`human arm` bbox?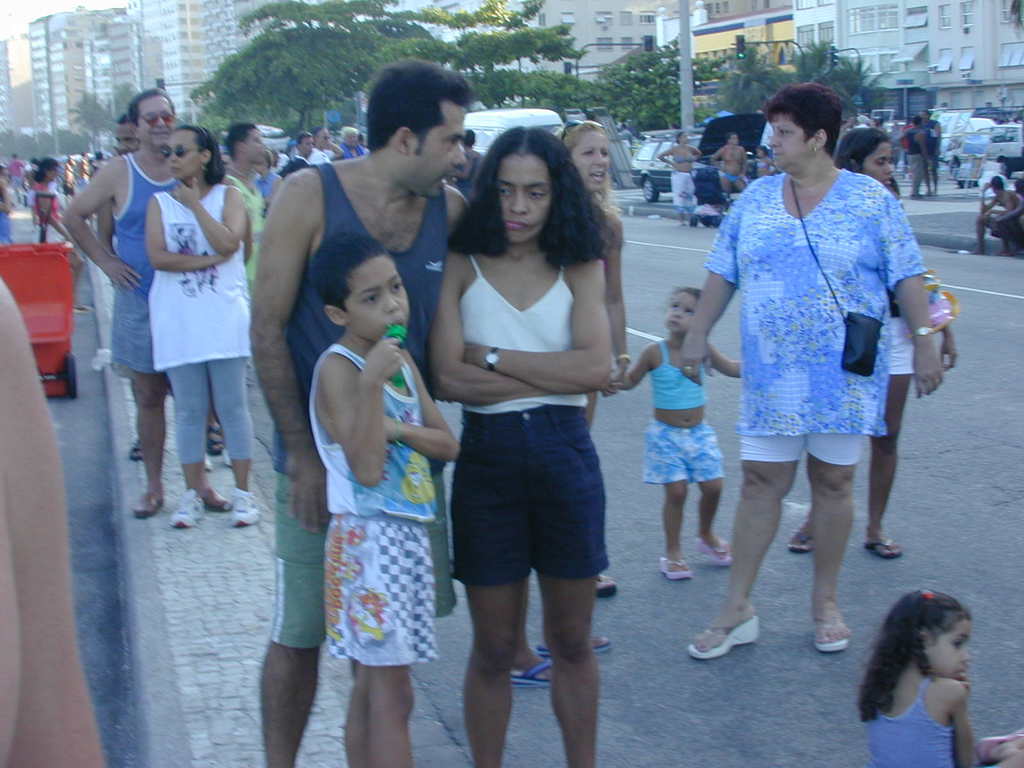
(144,190,219,276)
